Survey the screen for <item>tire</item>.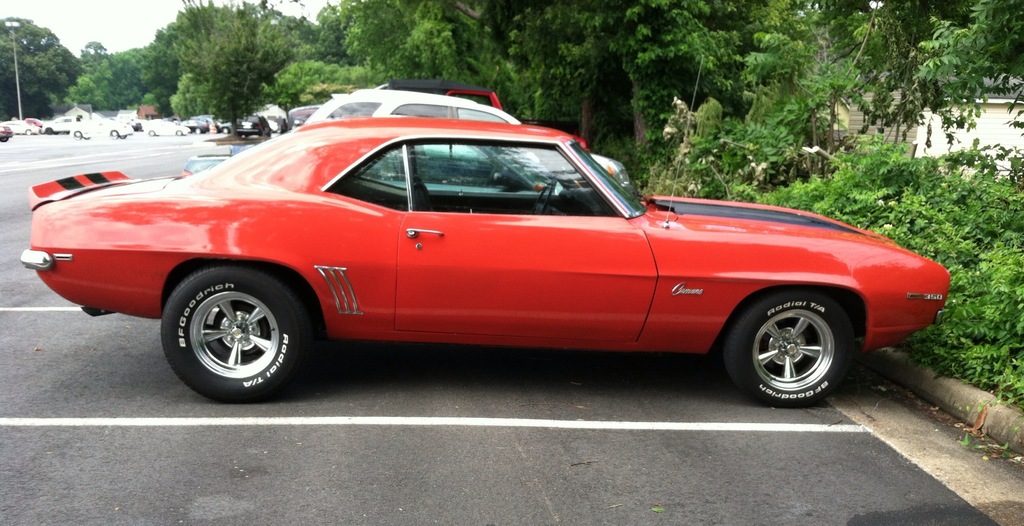
Survey found: [left=108, top=129, right=116, bottom=138].
